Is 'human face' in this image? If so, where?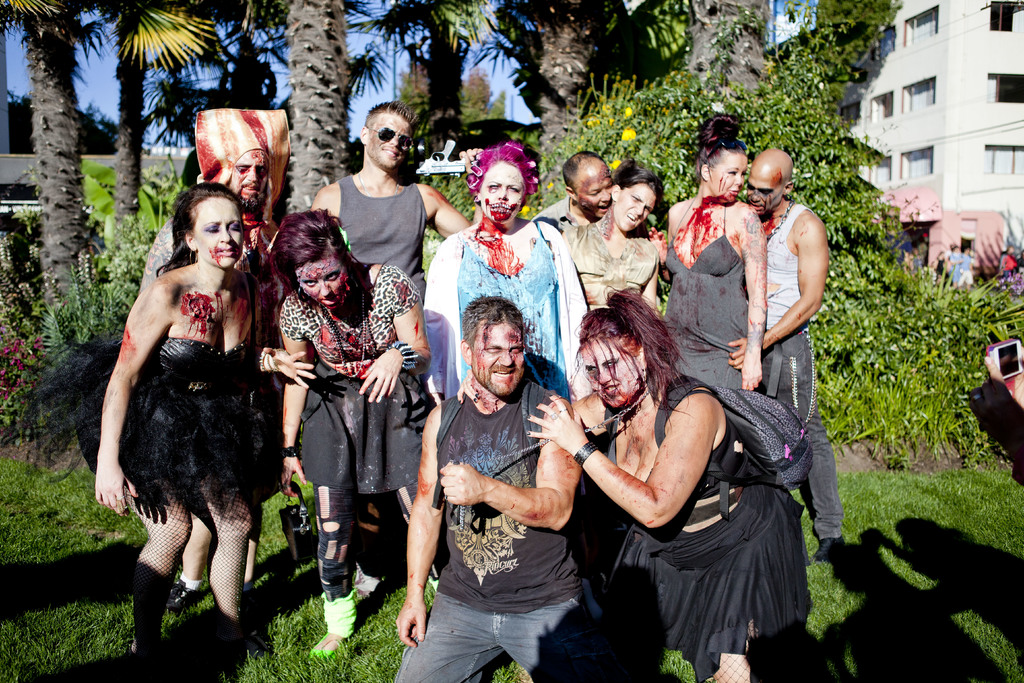
Yes, at 483, 160, 524, 224.
